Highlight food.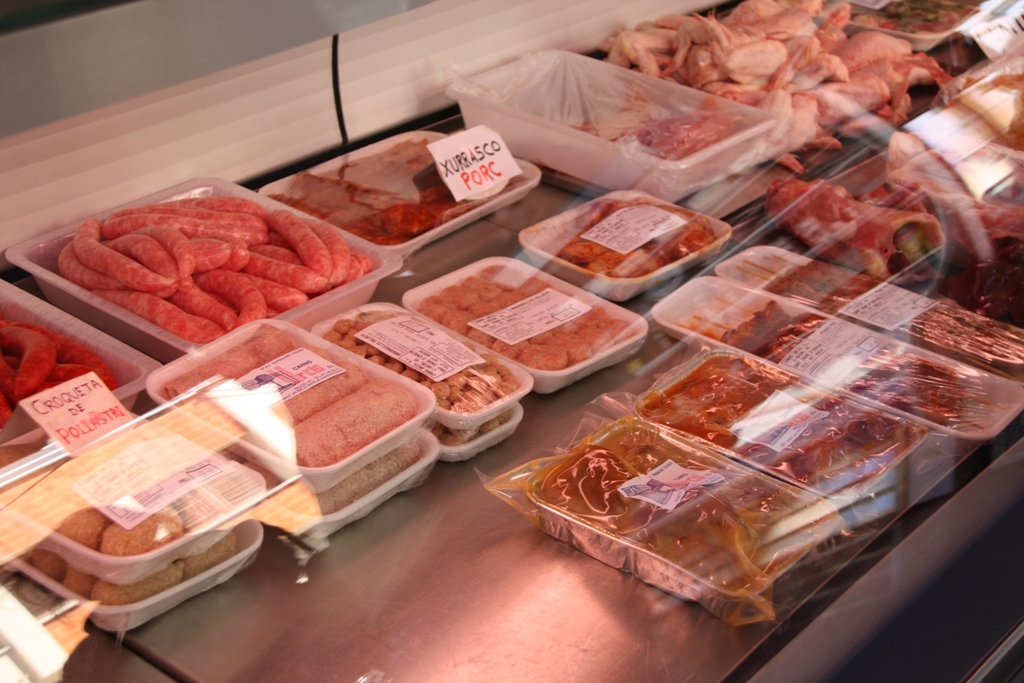
Highlighted region: <bbox>764, 260, 1023, 372</bbox>.
